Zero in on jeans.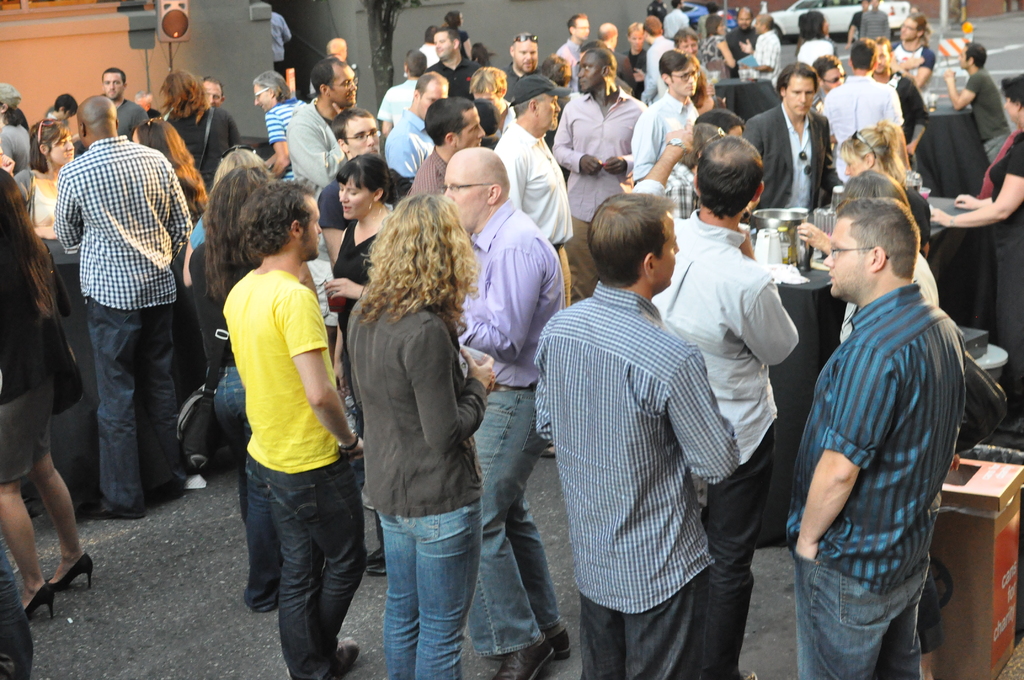
Zeroed in: [249, 448, 374, 679].
